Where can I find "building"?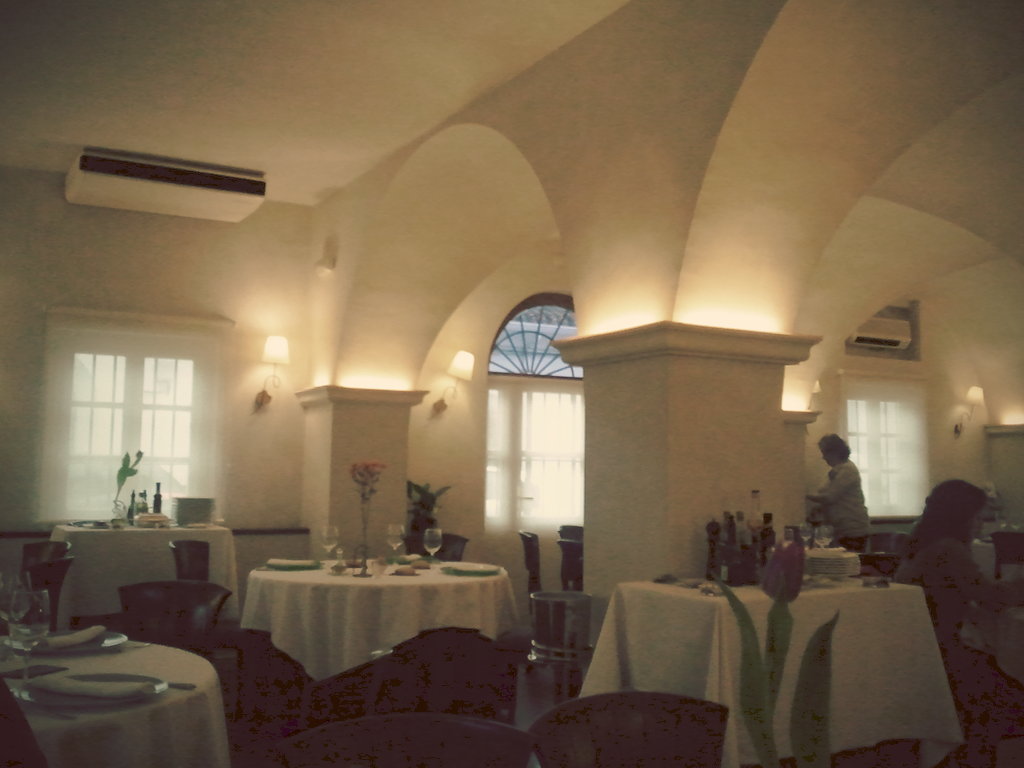
You can find it at rect(0, 0, 1023, 765).
